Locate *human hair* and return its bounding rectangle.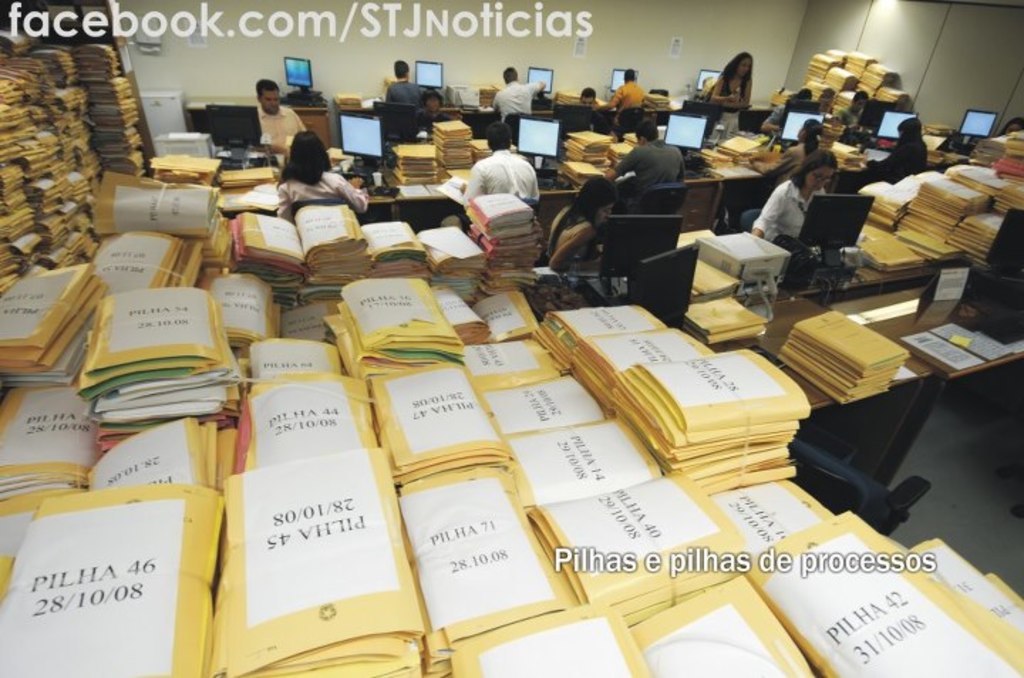
<bbox>895, 119, 920, 138</bbox>.
